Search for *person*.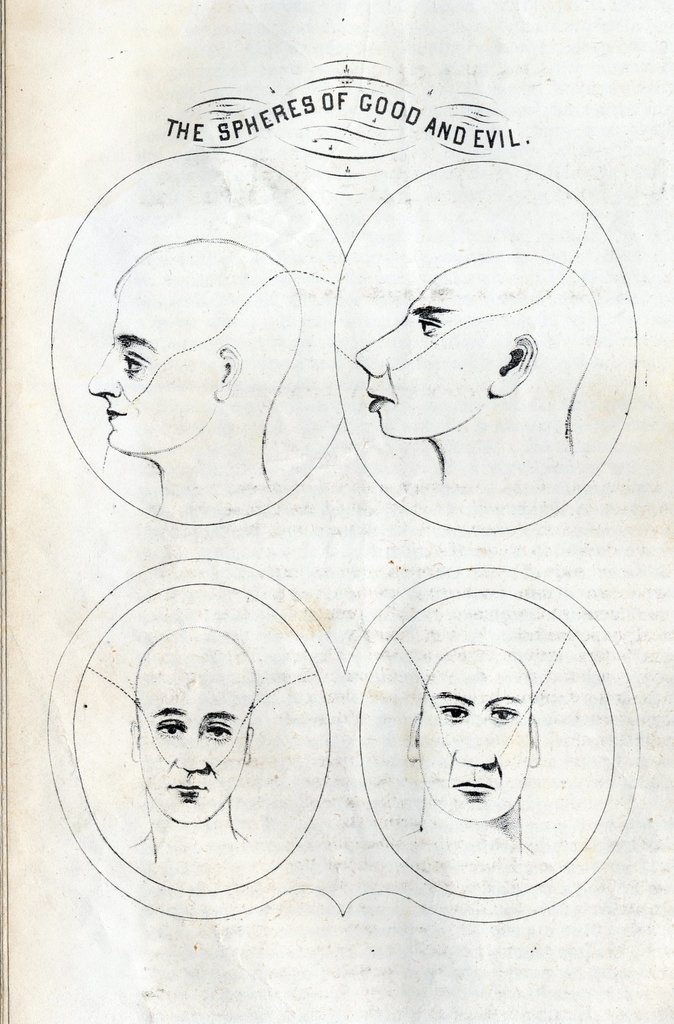
Found at [86,232,300,521].
